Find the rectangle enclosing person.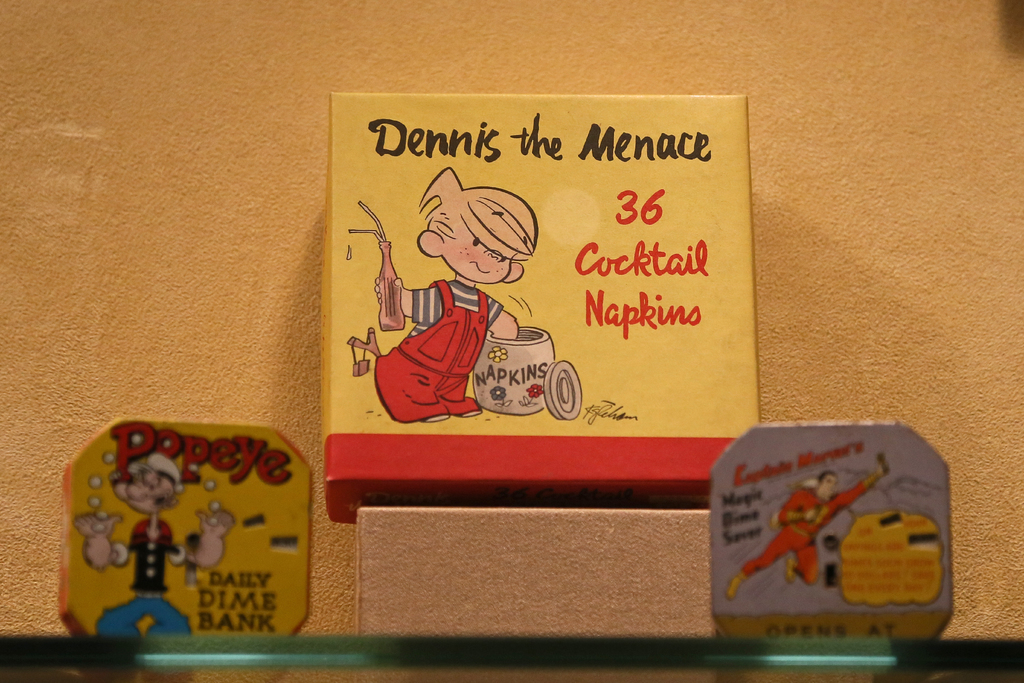
x1=74 y1=458 x2=239 y2=637.
